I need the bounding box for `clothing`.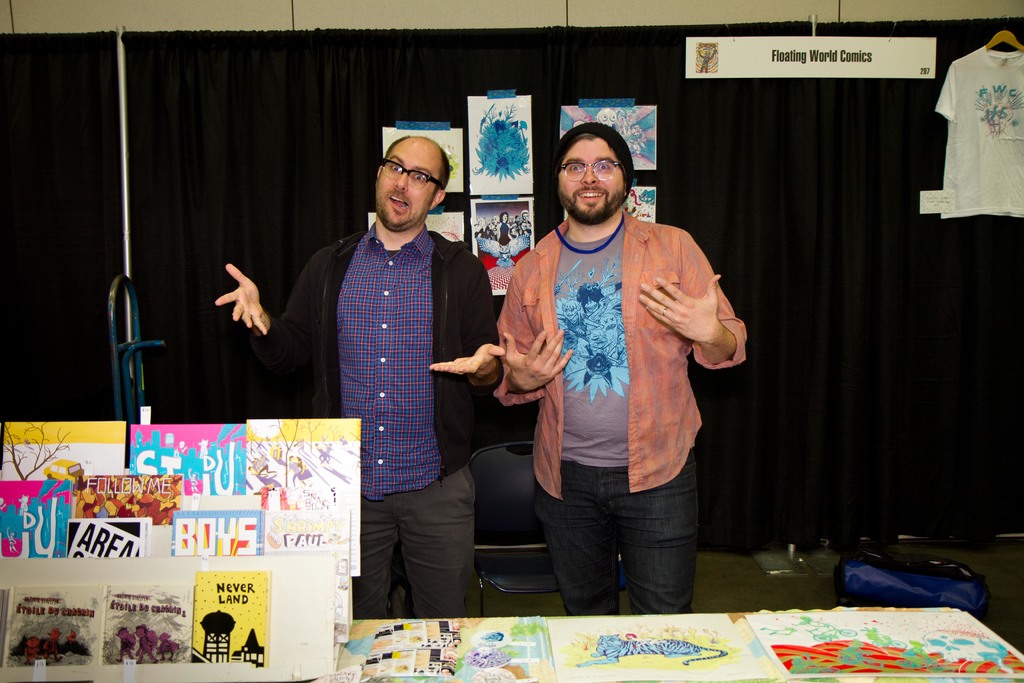
Here it is: {"x1": 544, "y1": 464, "x2": 698, "y2": 623}.
